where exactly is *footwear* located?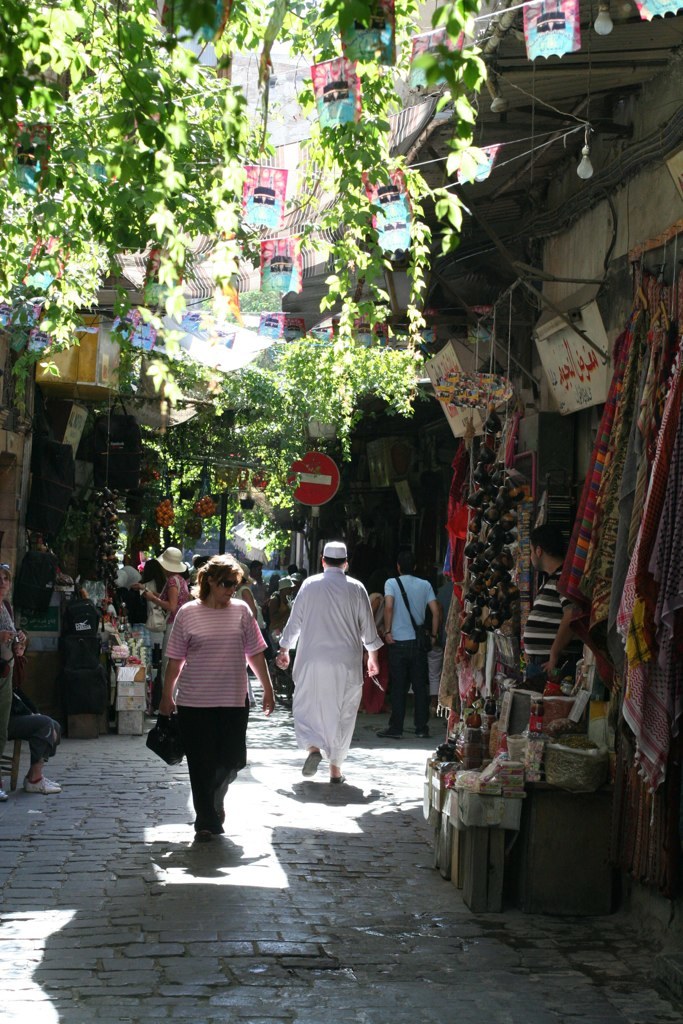
Its bounding box is [300, 745, 327, 775].
